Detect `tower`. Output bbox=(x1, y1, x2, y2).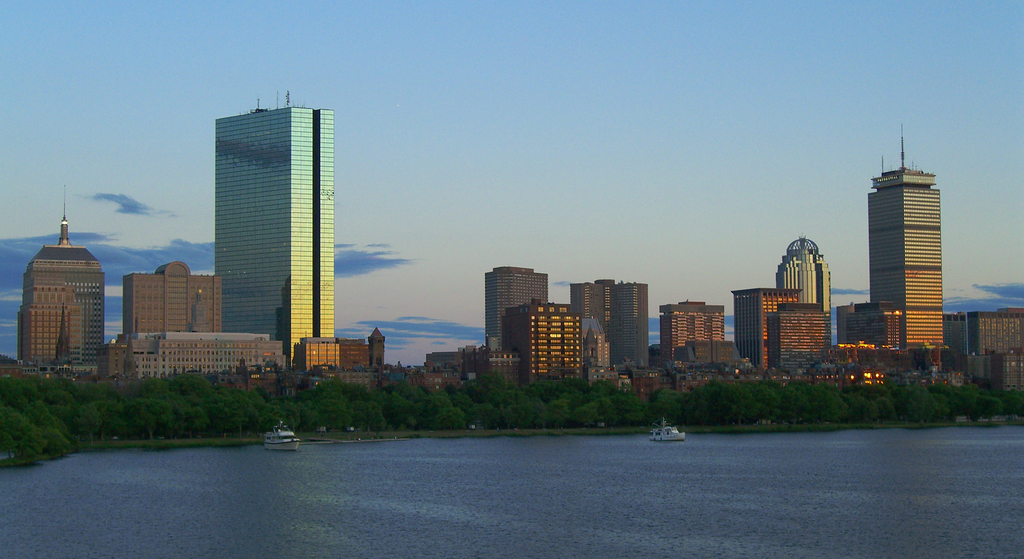
bbox=(20, 194, 109, 367).
